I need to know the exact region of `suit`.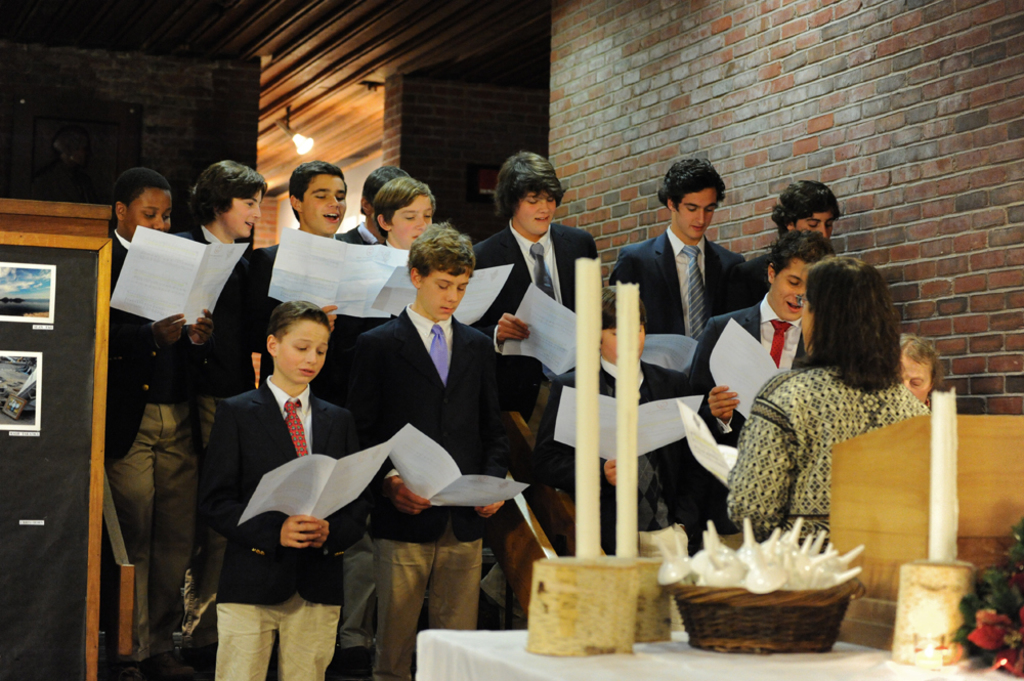
Region: 338,223,377,344.
